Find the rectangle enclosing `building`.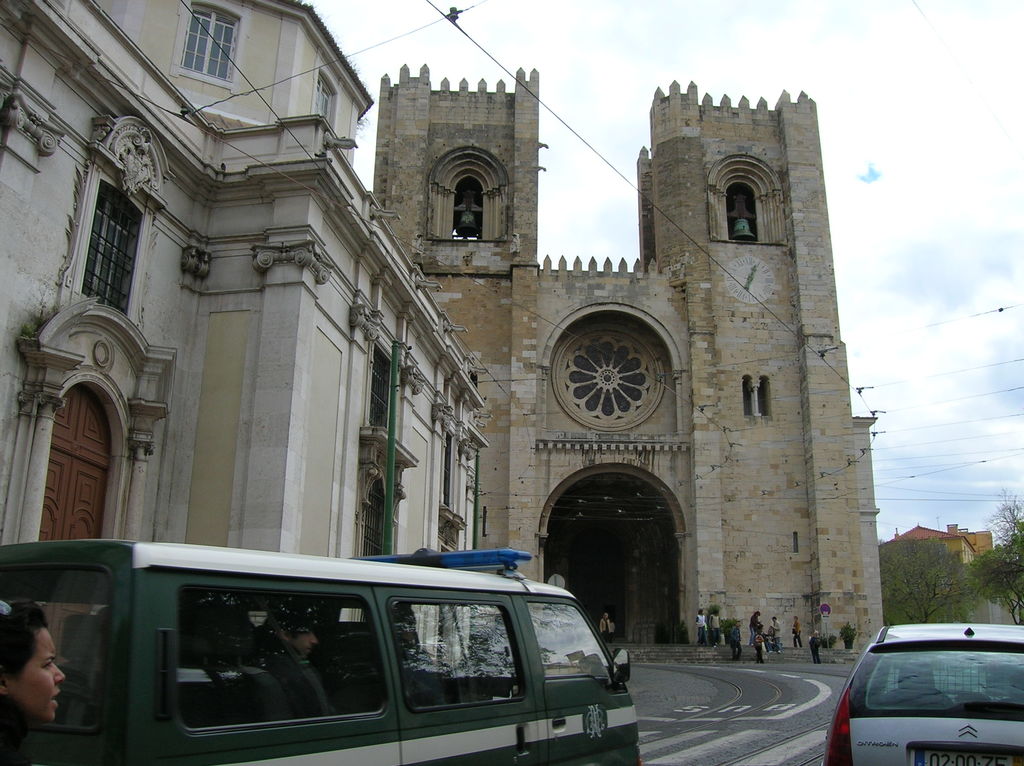
(879,521,1003,625).
